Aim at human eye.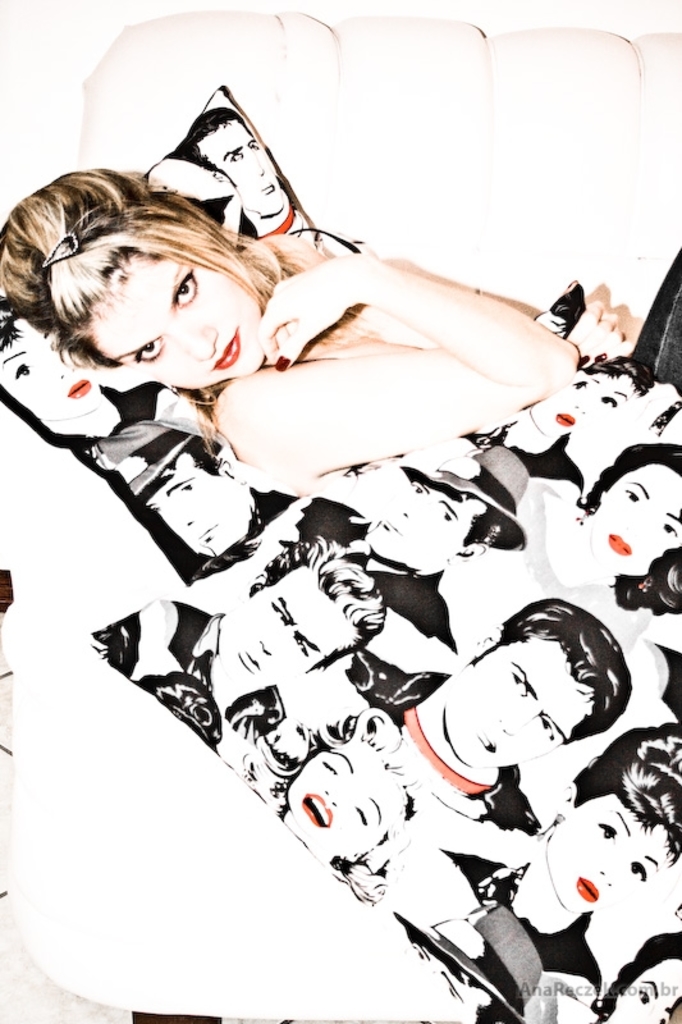
Aimed at 573,375,590,389.
